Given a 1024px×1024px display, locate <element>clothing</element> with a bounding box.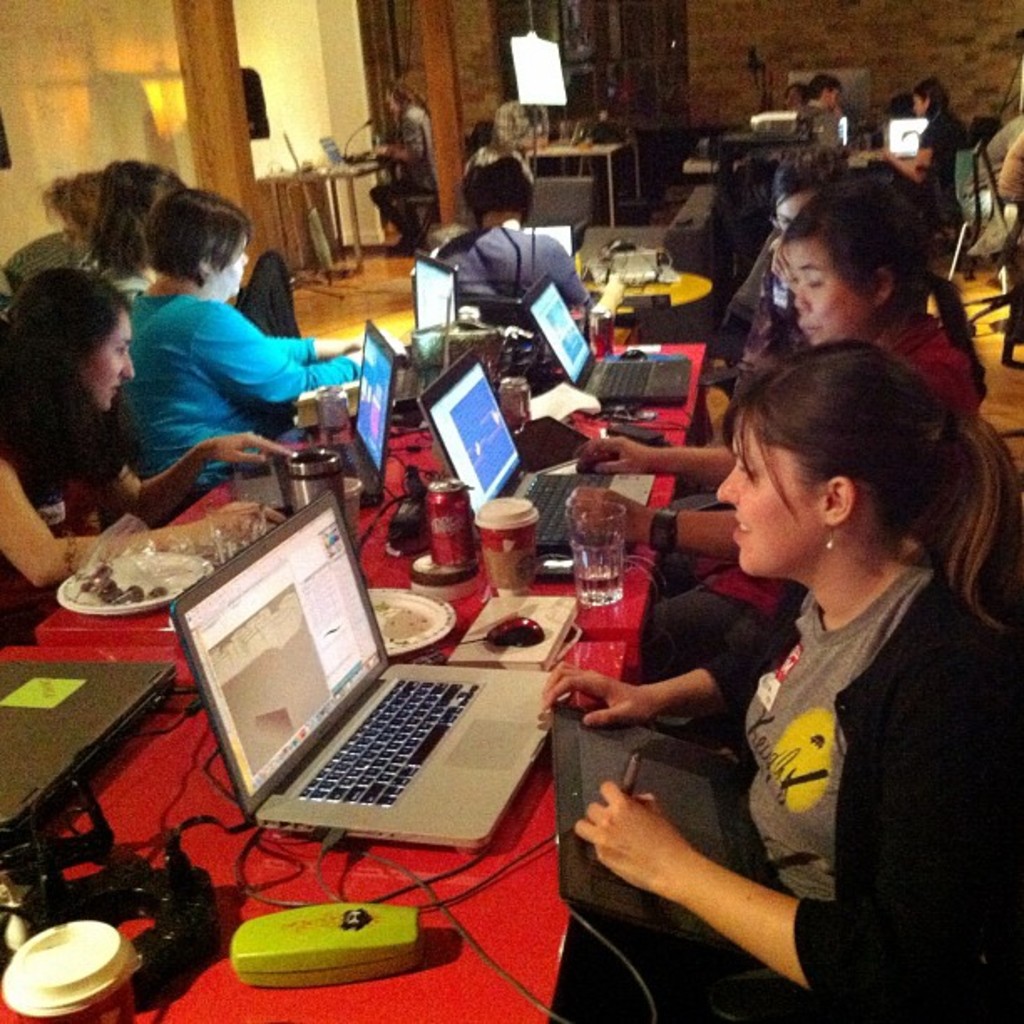
Located: l=110, t=279, r=358, b=489.
